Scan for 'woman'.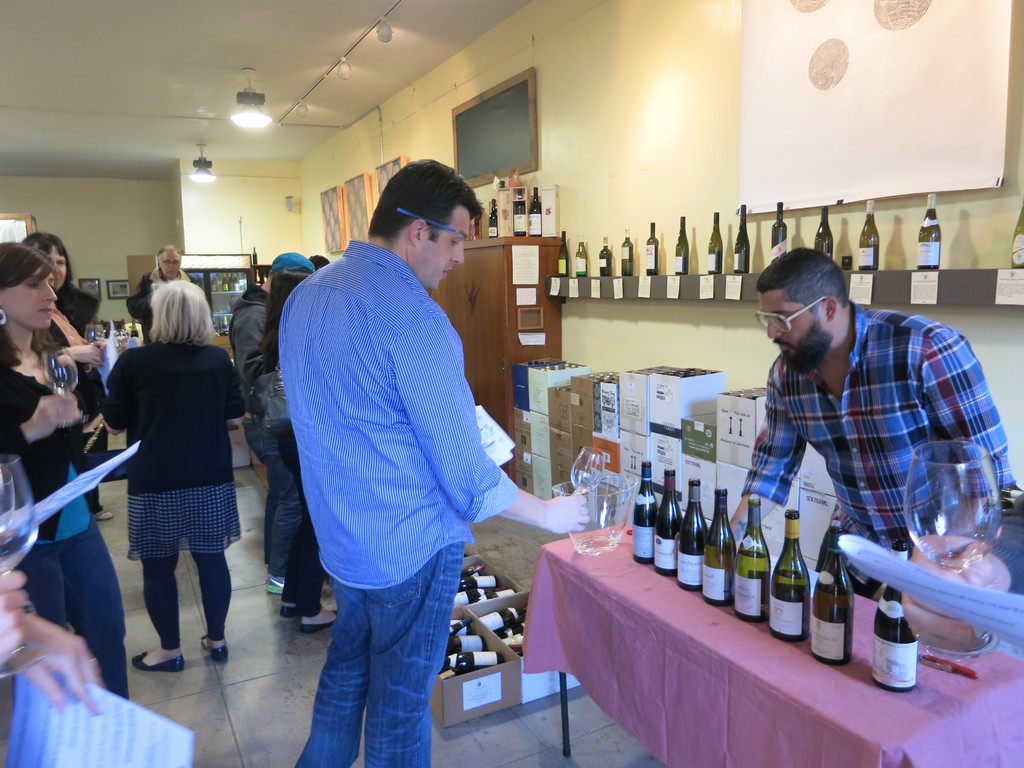
Scan result: (260, 269, 337, 625).
